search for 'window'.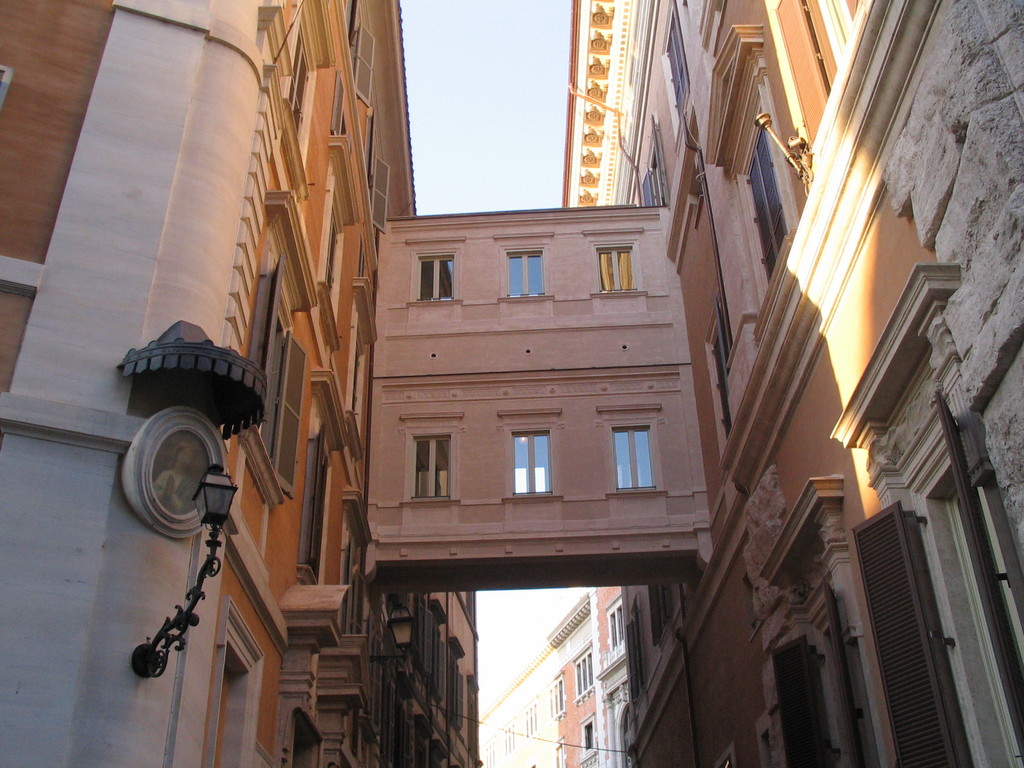
Found at 524, 704, 540, 741.
